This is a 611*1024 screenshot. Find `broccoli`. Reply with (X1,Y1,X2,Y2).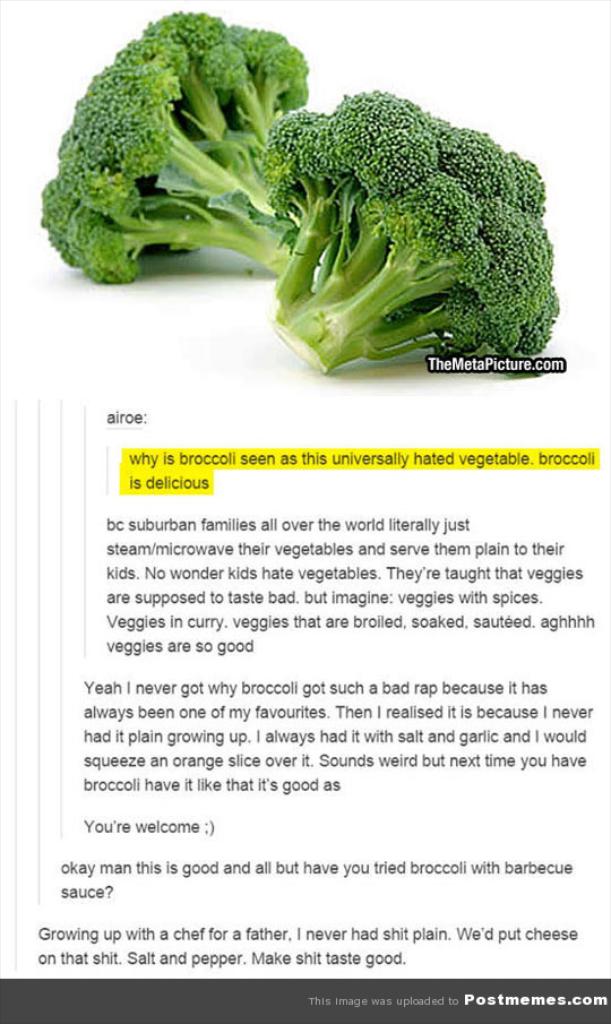
(41,14,310,285).
